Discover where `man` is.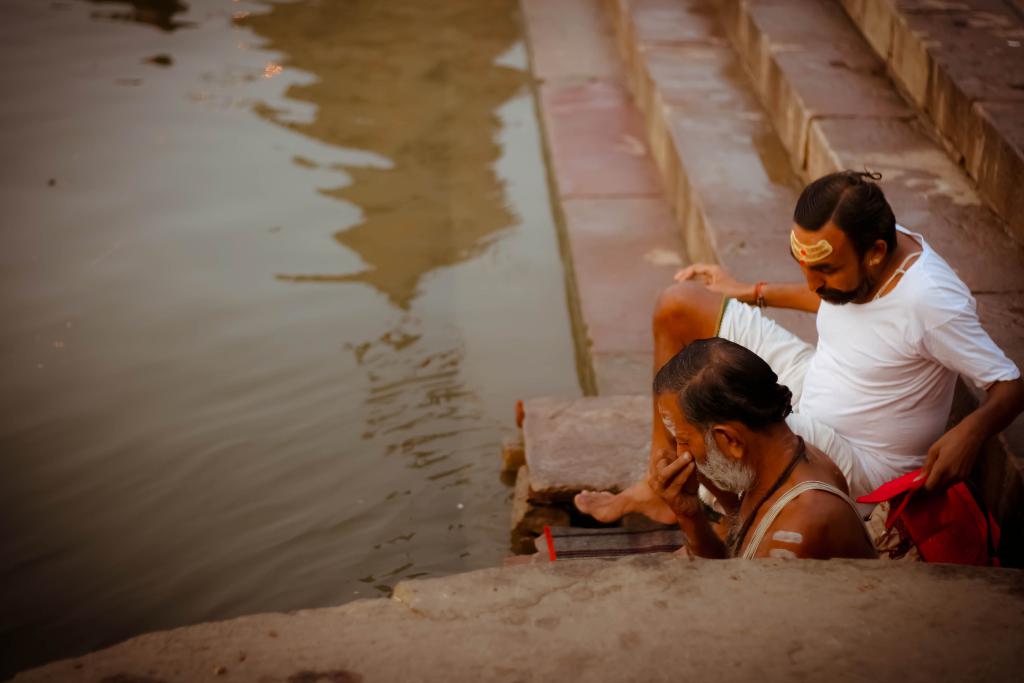
Discovered at 650/327/877/552.
